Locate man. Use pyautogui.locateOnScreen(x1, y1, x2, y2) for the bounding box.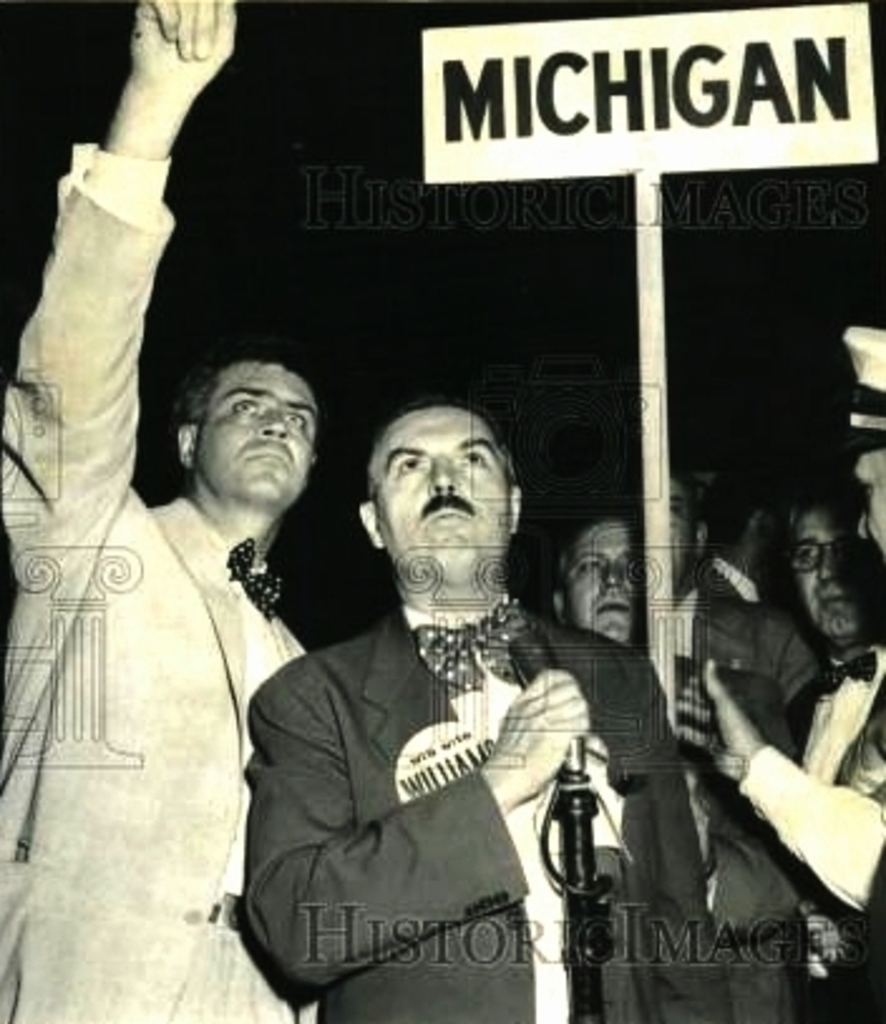
pyautogui.locateOnScreen(675, 372, 883, 1021).
